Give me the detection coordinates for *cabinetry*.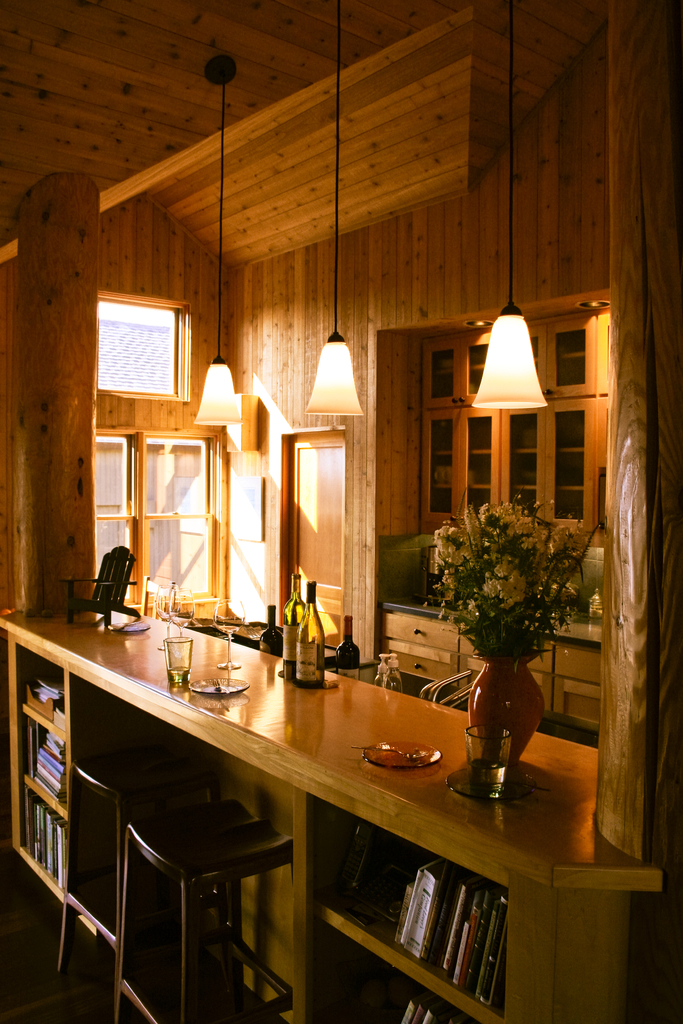
Rect(461, 620, 552, 722).
